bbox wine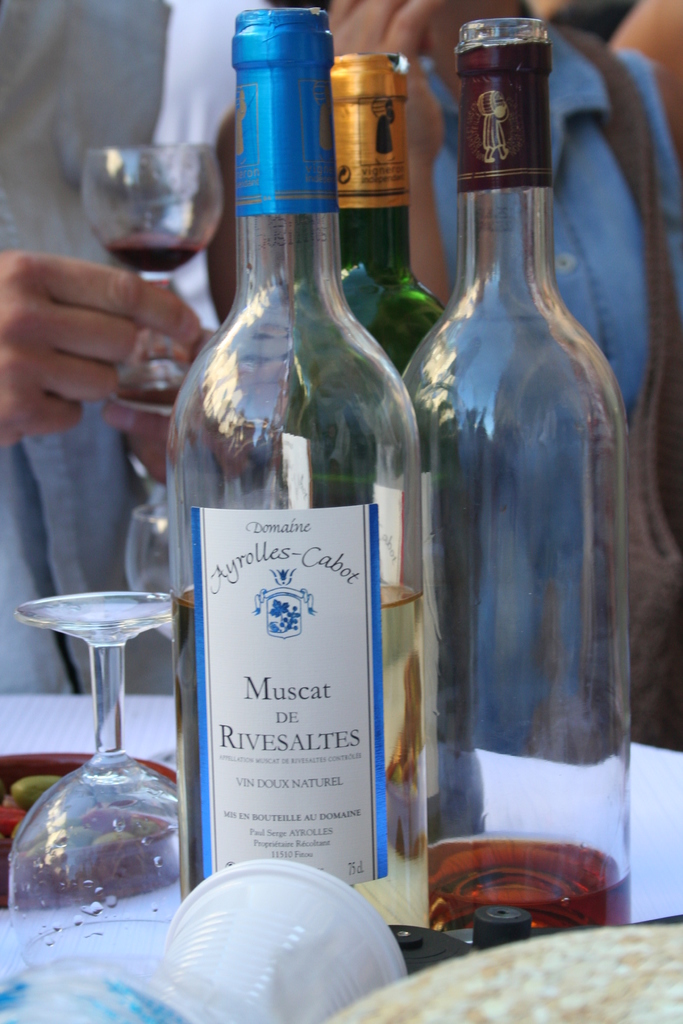
(x1=425, y1=845, x2=632, y2=938)
